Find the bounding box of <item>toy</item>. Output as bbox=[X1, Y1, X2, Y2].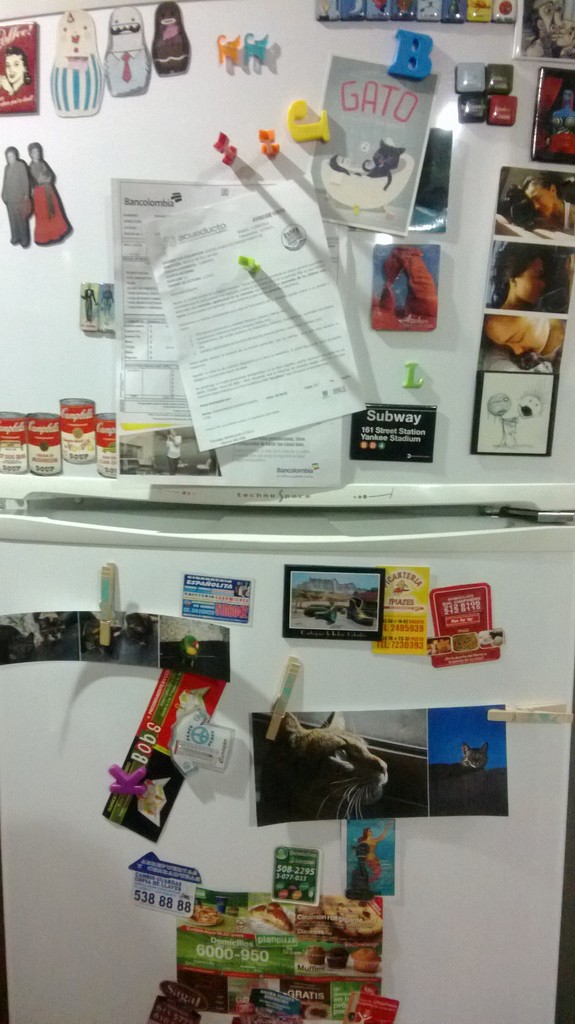
bbox=[111, 768, 160, 791].
